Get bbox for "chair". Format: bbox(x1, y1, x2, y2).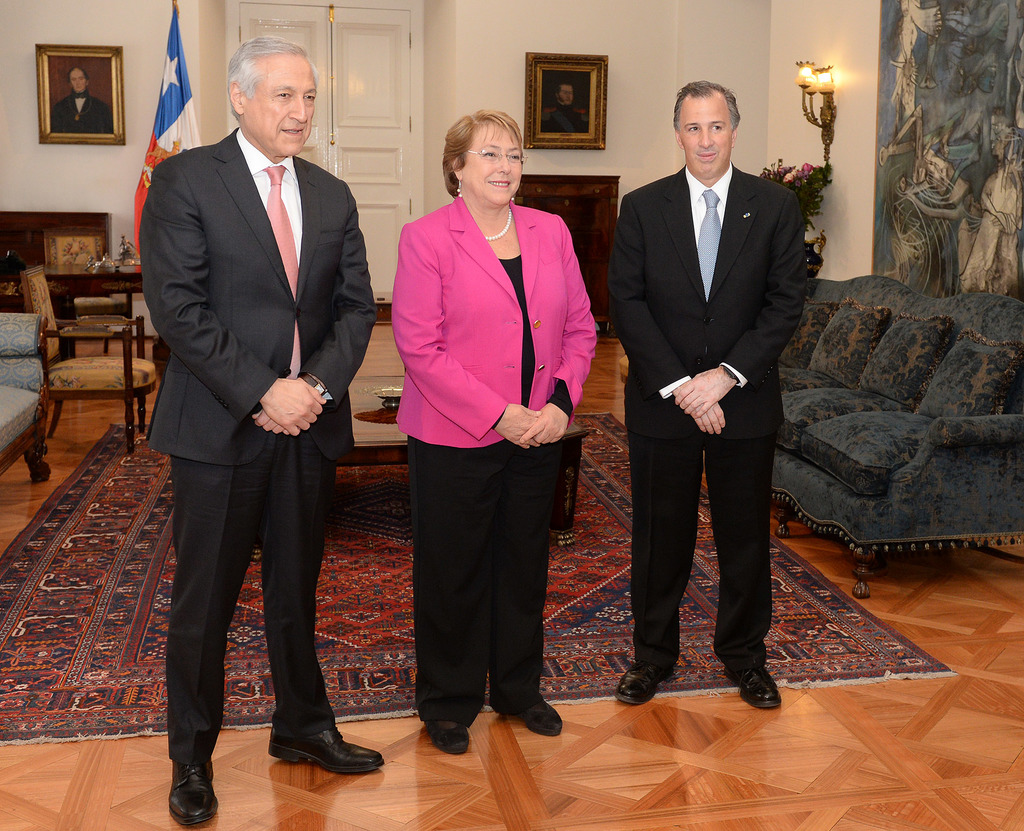
bbox(0, 308, 55, 486).
